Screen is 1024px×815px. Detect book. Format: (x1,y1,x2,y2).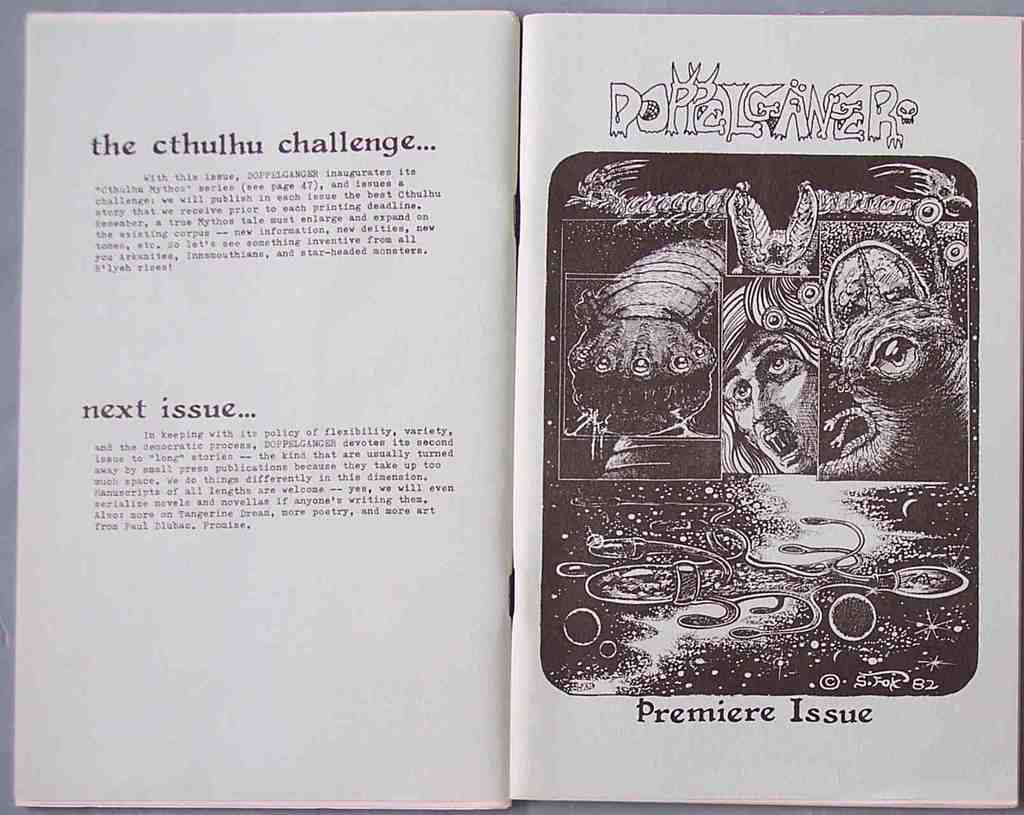
(16,8,1023,810).
